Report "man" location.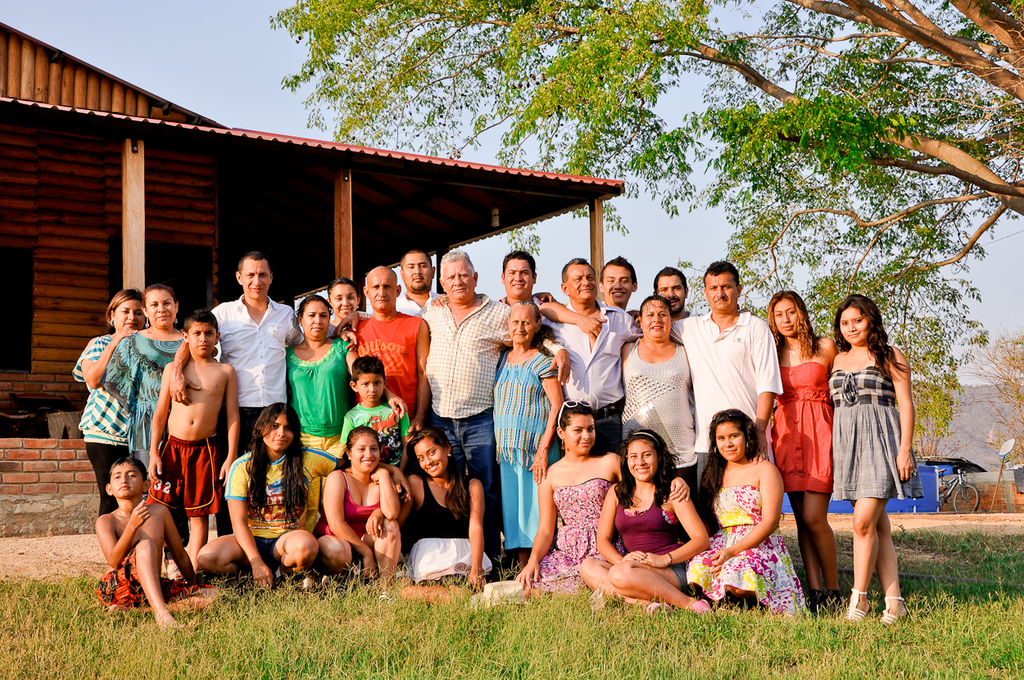
Report: box=[490, 252, 554, 320].
